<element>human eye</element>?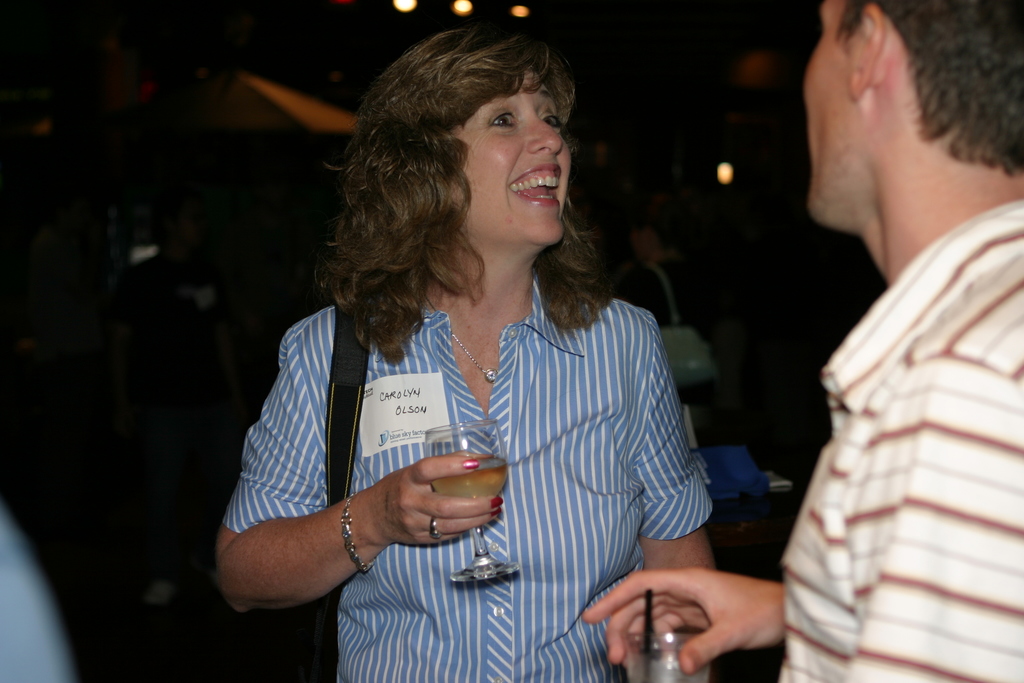
490 106 521 135
